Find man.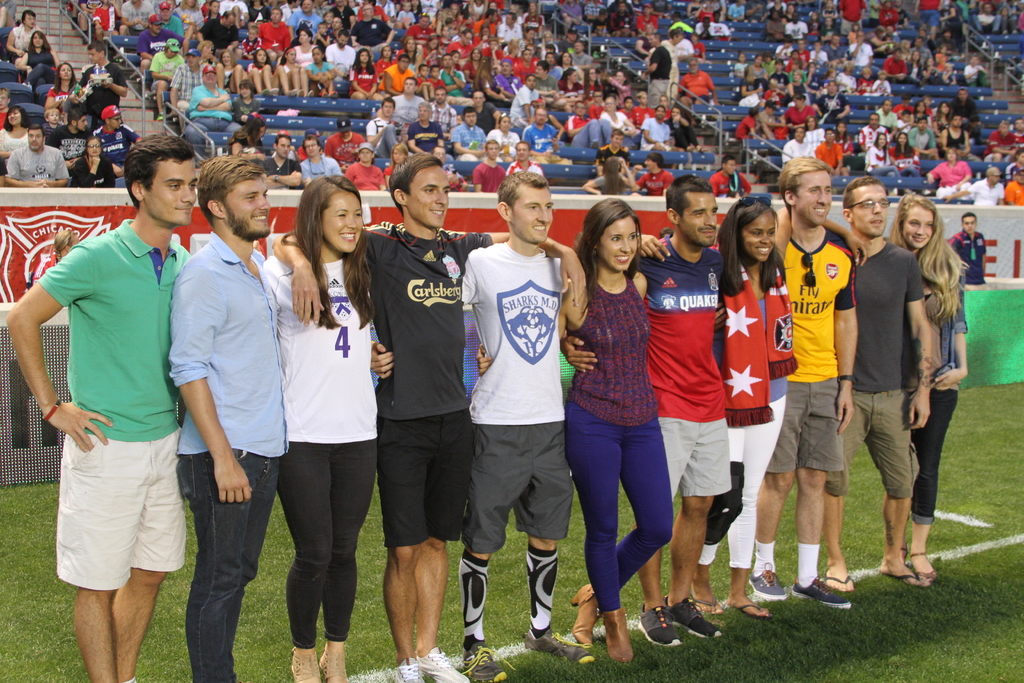
select_region(906, 117, 936, 157).
